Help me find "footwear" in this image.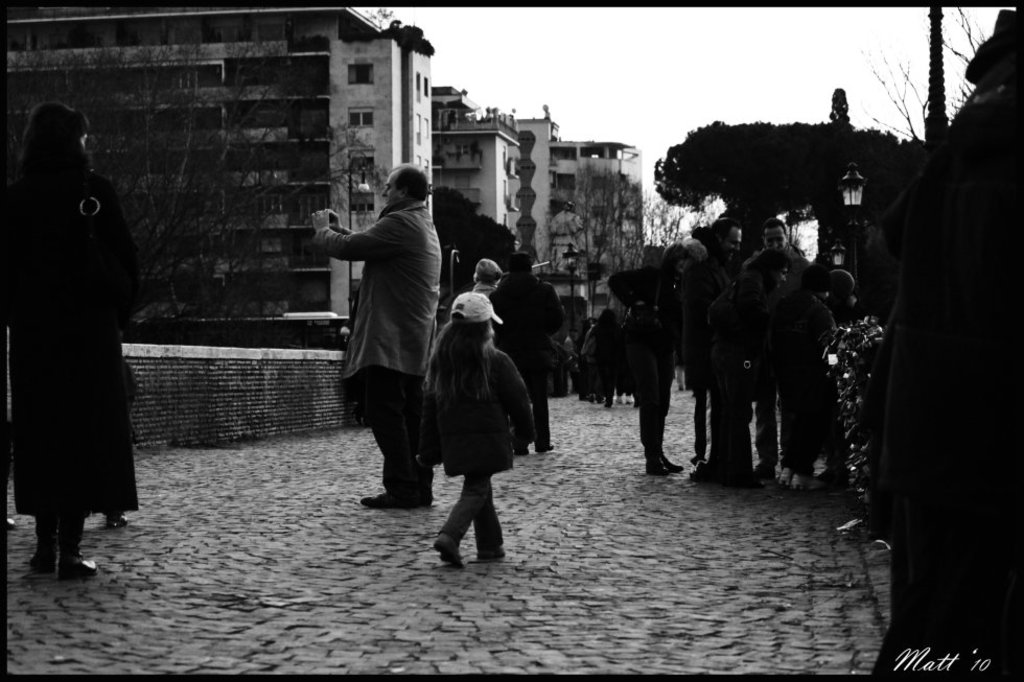
Found it: 62:555:97:578.
